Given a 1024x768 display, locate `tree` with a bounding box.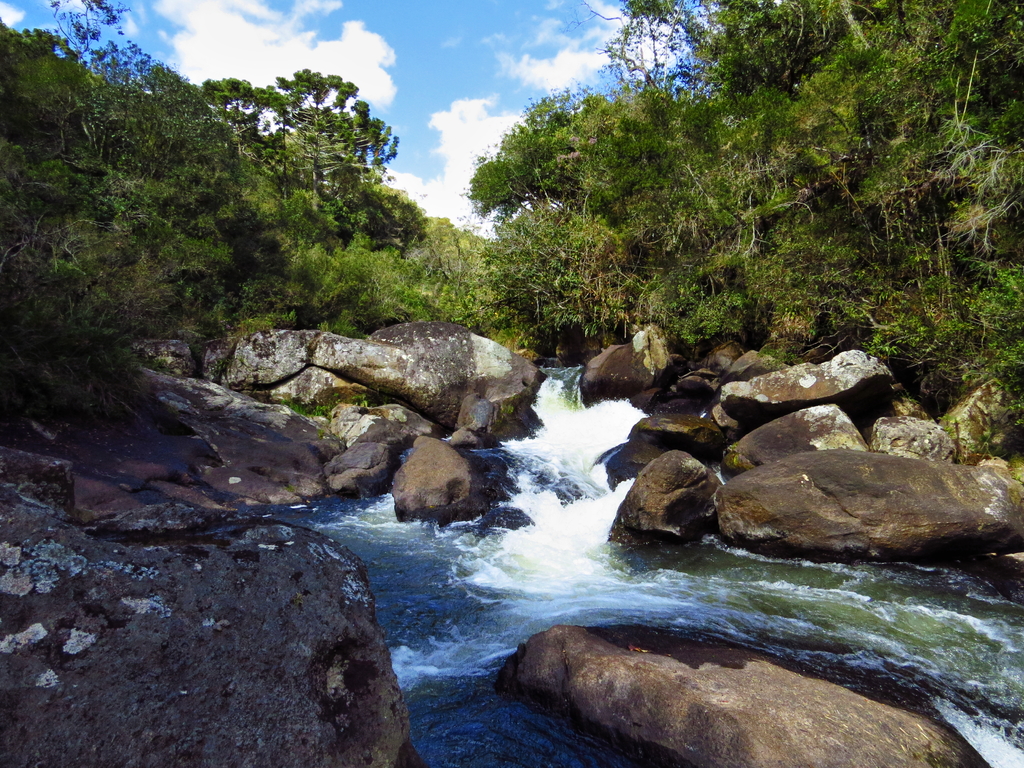
Located: crop(283, 73, 404, 196).
